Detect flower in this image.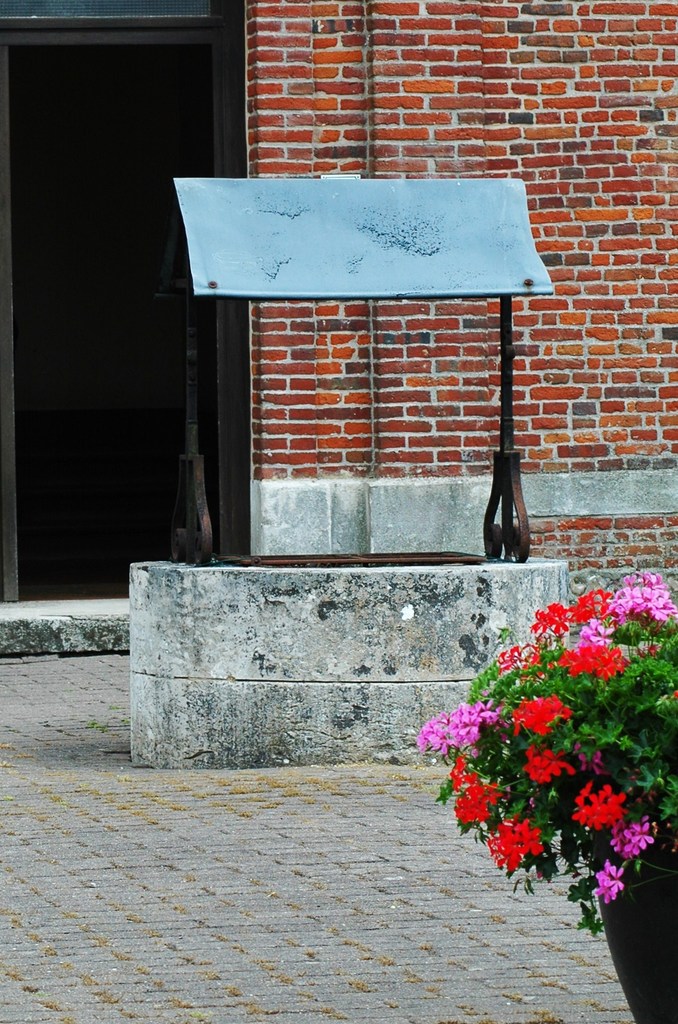
Detection: (x1=606, y1=811, x2=657, y2=856).
